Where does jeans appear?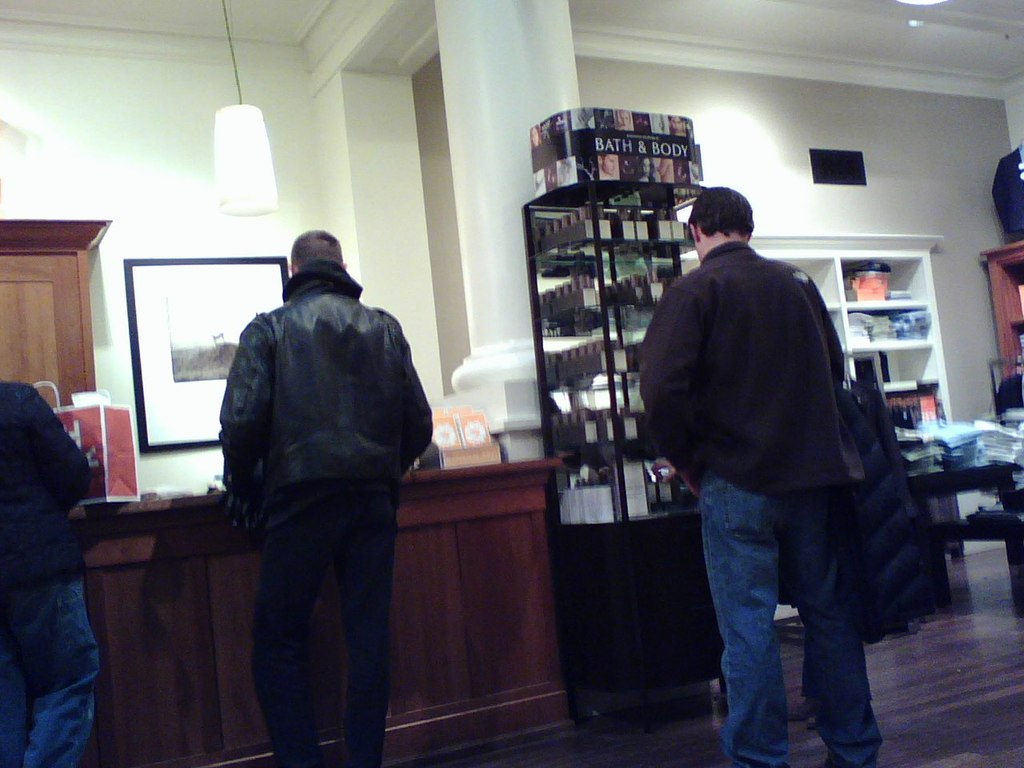
Appears at rect(257, 478, 398, 767).
